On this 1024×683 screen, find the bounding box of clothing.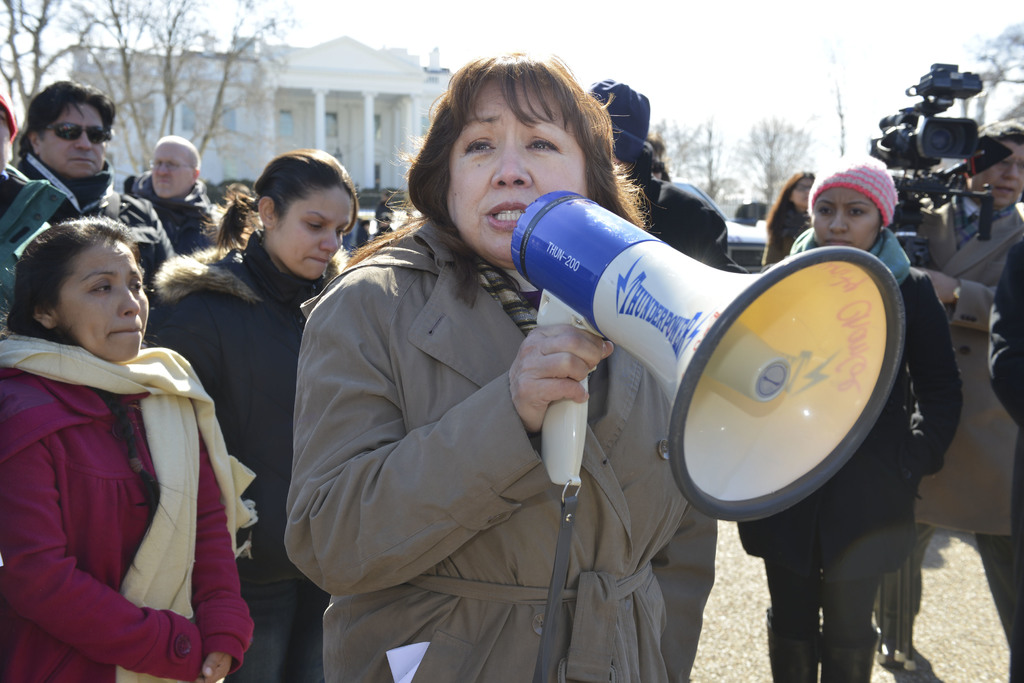
Bounding box: box(10, 305, 226, 682).
